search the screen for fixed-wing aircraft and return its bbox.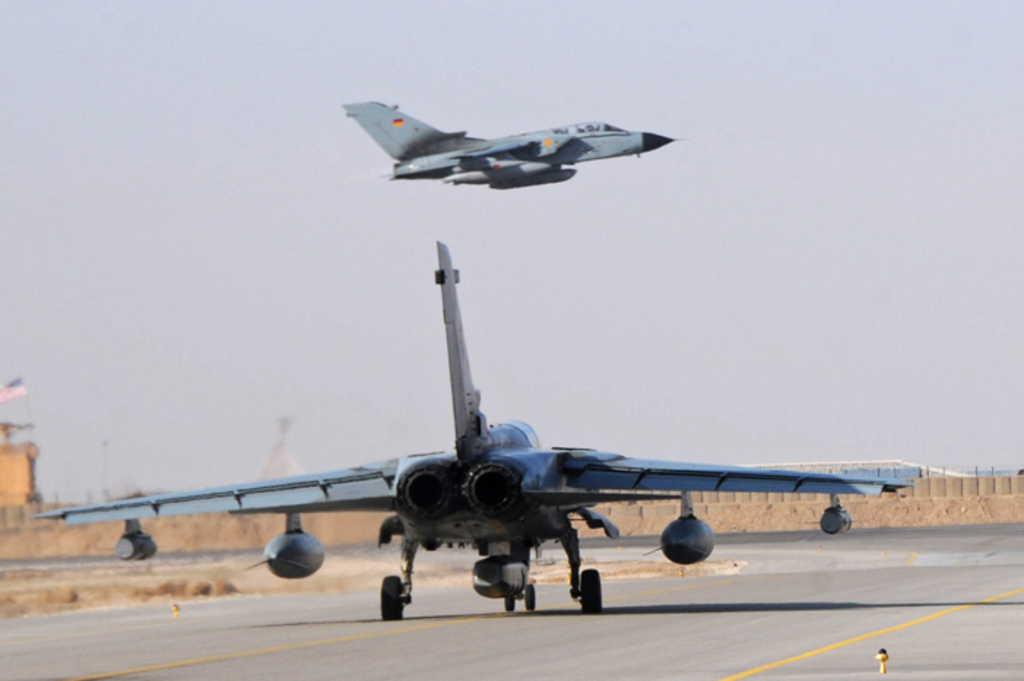
Found: (336, 94, 679, 196).
